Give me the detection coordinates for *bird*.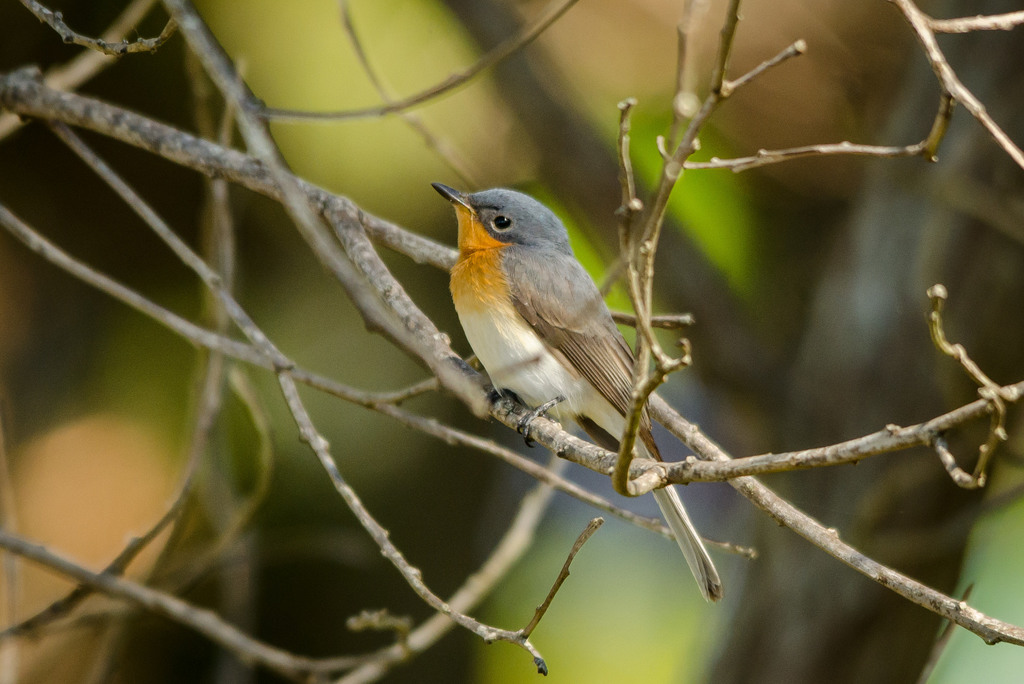
box=[435, 181, 714, 556].
